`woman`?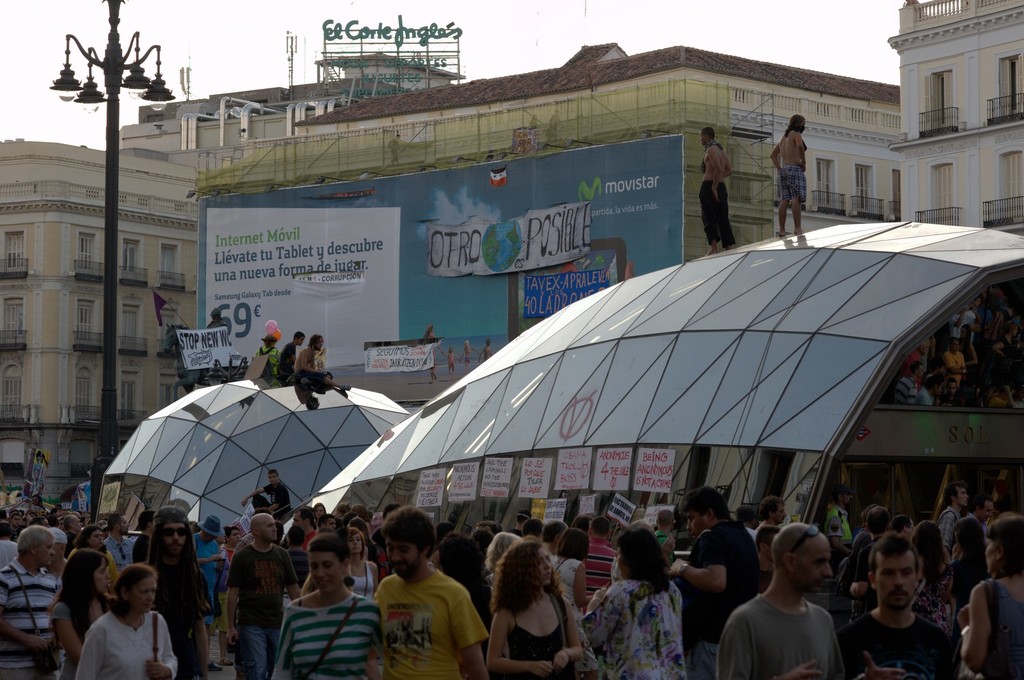
{"x1": 214, "y1": 525, "x2": 244, "y2": 667}
